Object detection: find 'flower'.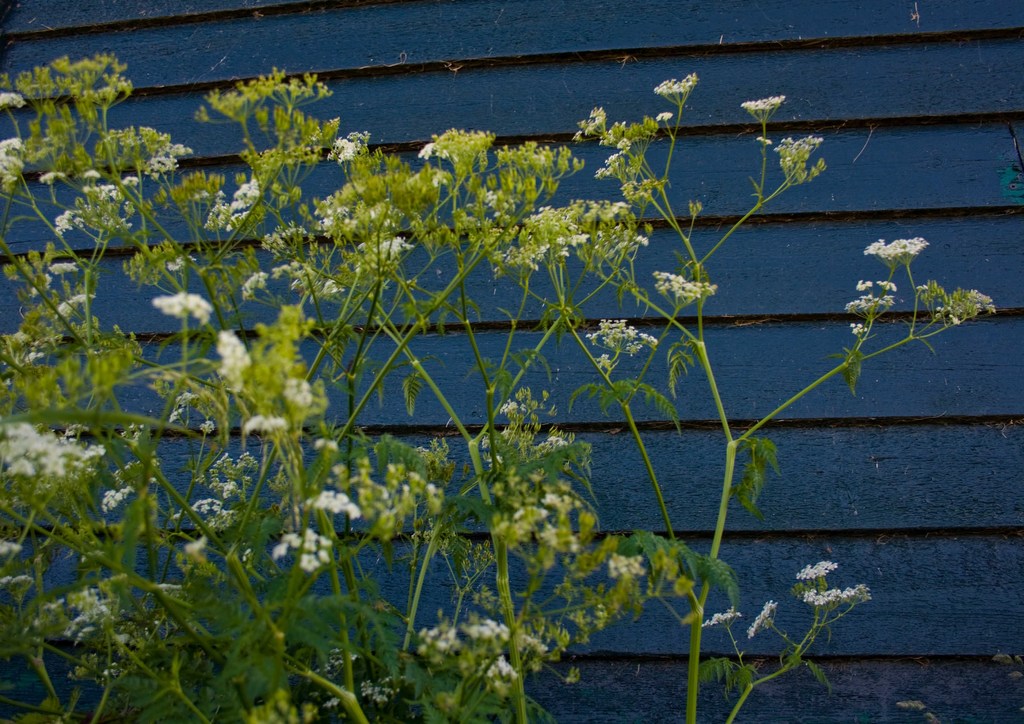
x1=177, y1=449, x2=271, y2=534.
